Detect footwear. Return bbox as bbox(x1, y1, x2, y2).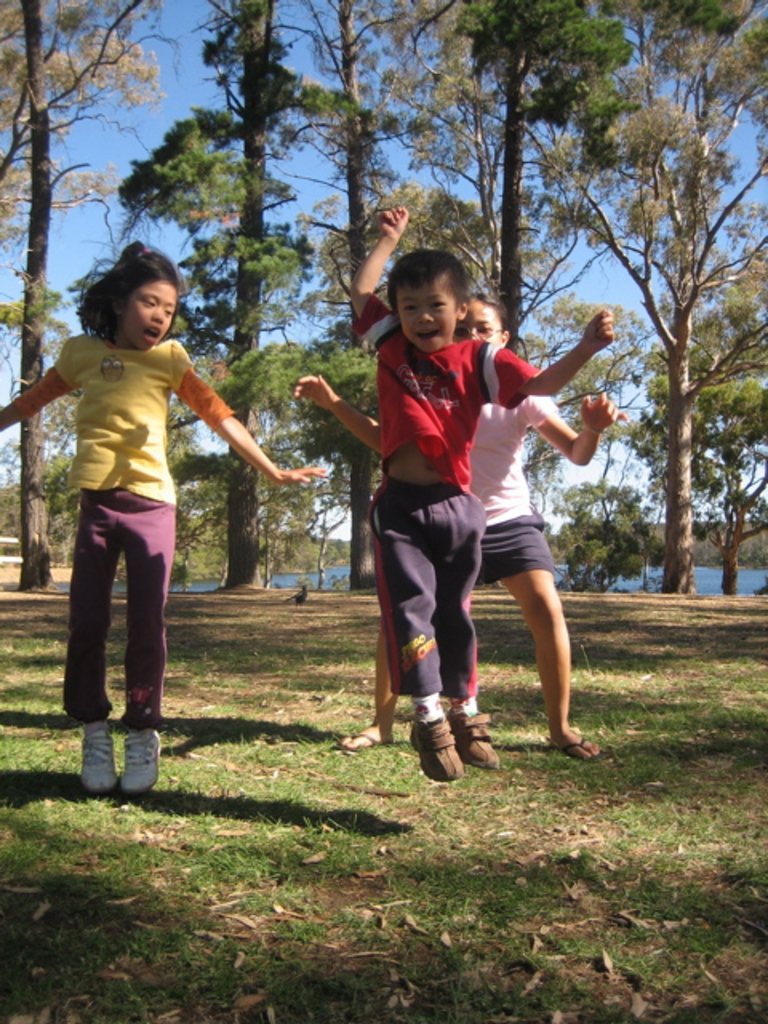
bbox(120, 731, 162, 794).
